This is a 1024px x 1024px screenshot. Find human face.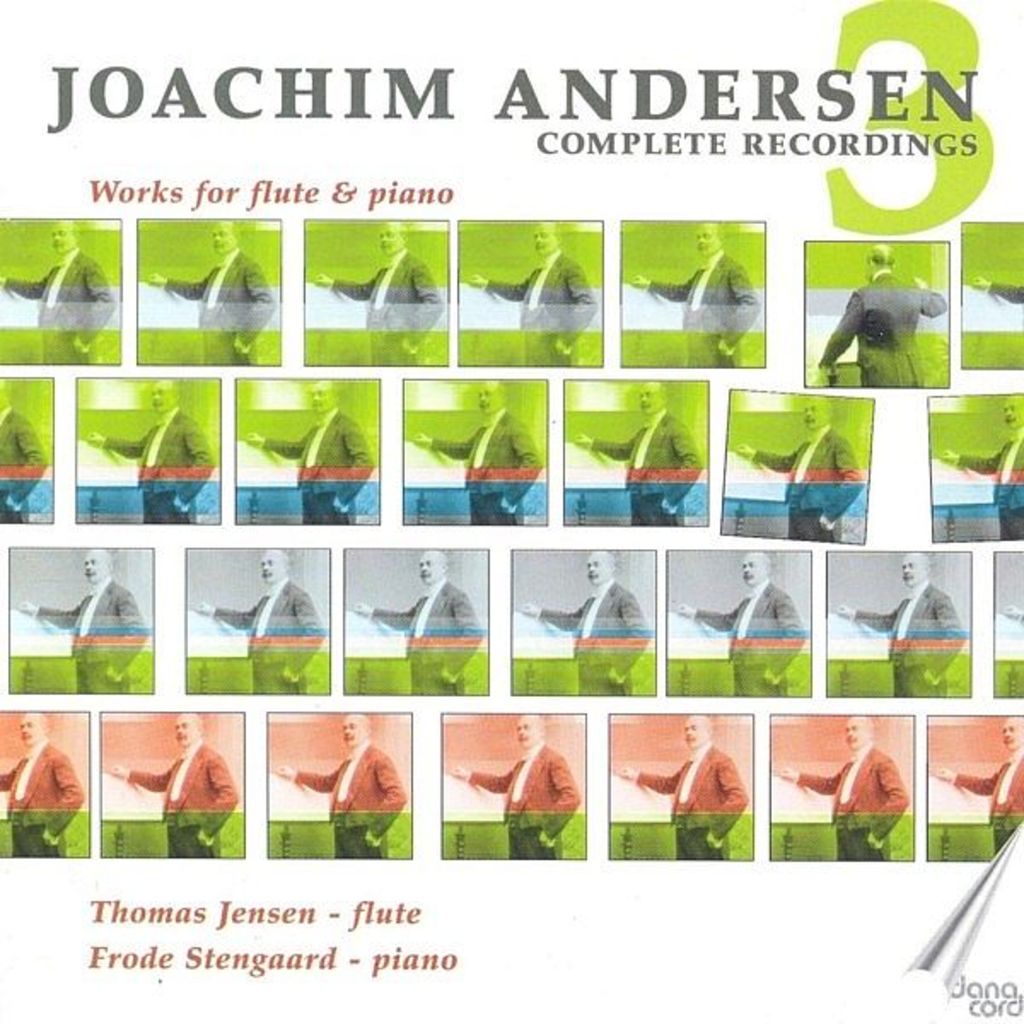
Bounding box: <box>742,555,759,585</box>.
